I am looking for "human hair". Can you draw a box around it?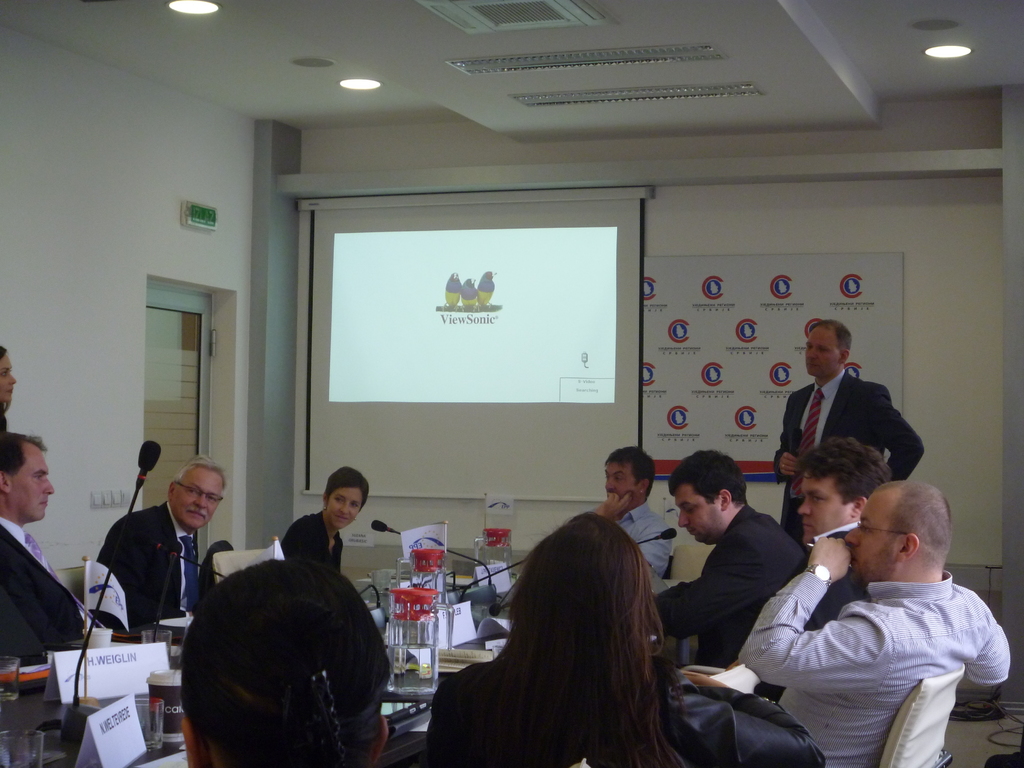
Sure, the bounding box is Rect(800, 435, 892, 511).
